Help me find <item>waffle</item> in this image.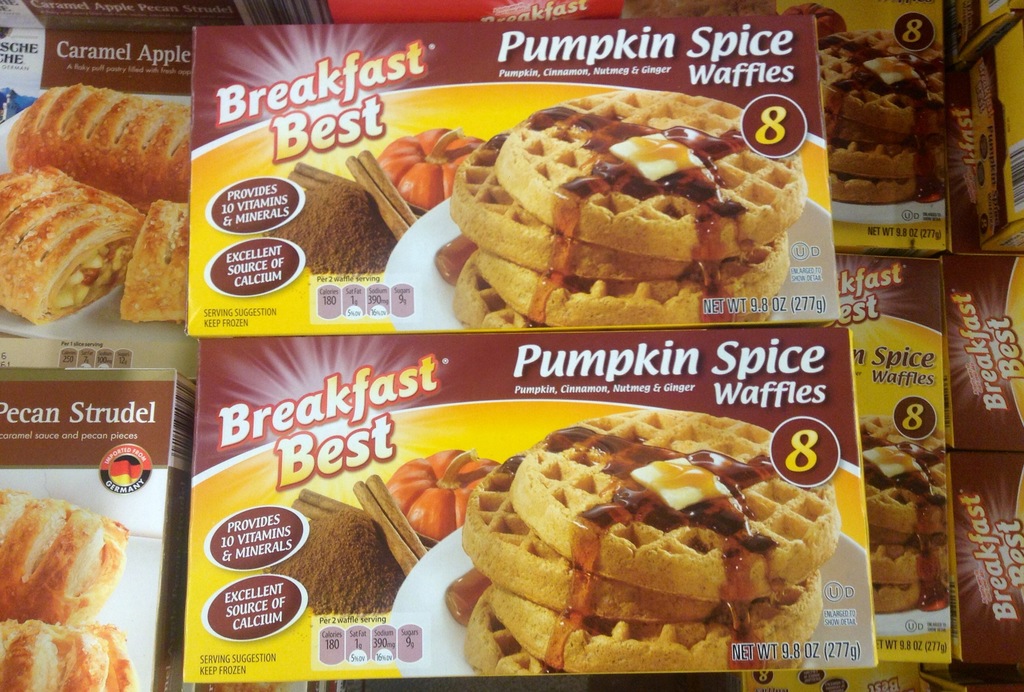
Found it: left=867, top=536, right=953, bottom=588.
